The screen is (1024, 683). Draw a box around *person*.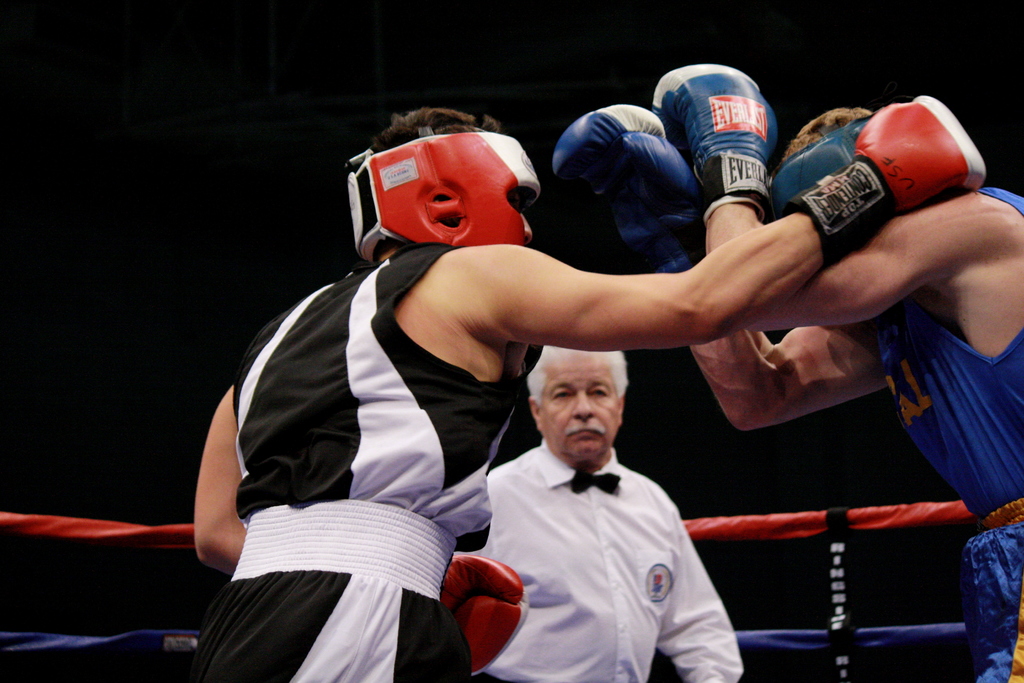
452 340 747 679.
